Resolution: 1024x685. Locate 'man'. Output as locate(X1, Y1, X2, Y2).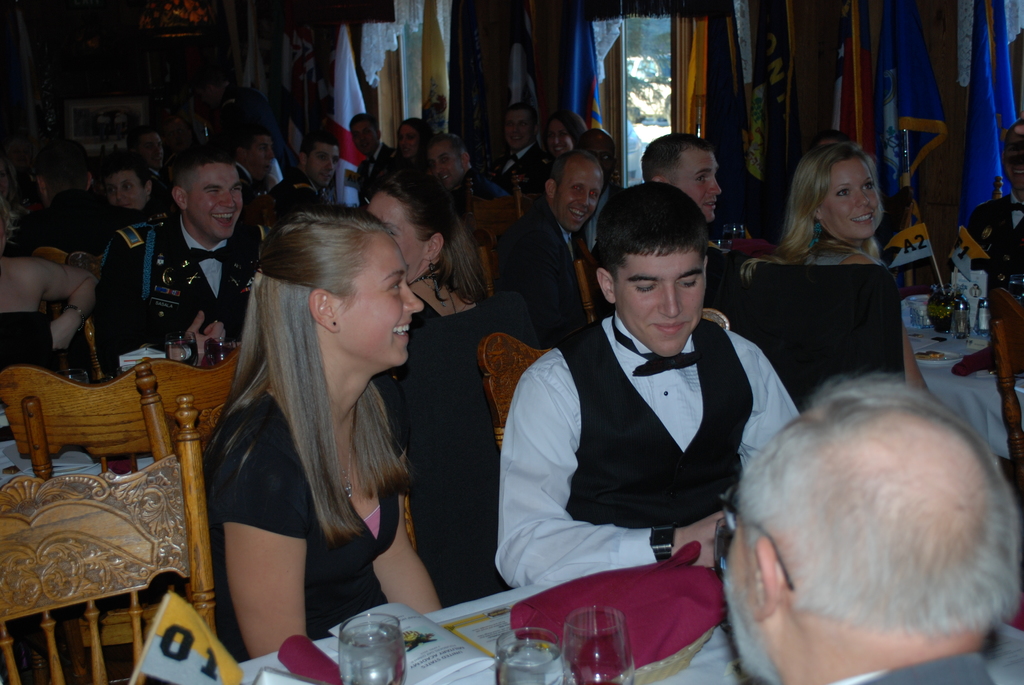
locate(99, 146, 265, 402).
